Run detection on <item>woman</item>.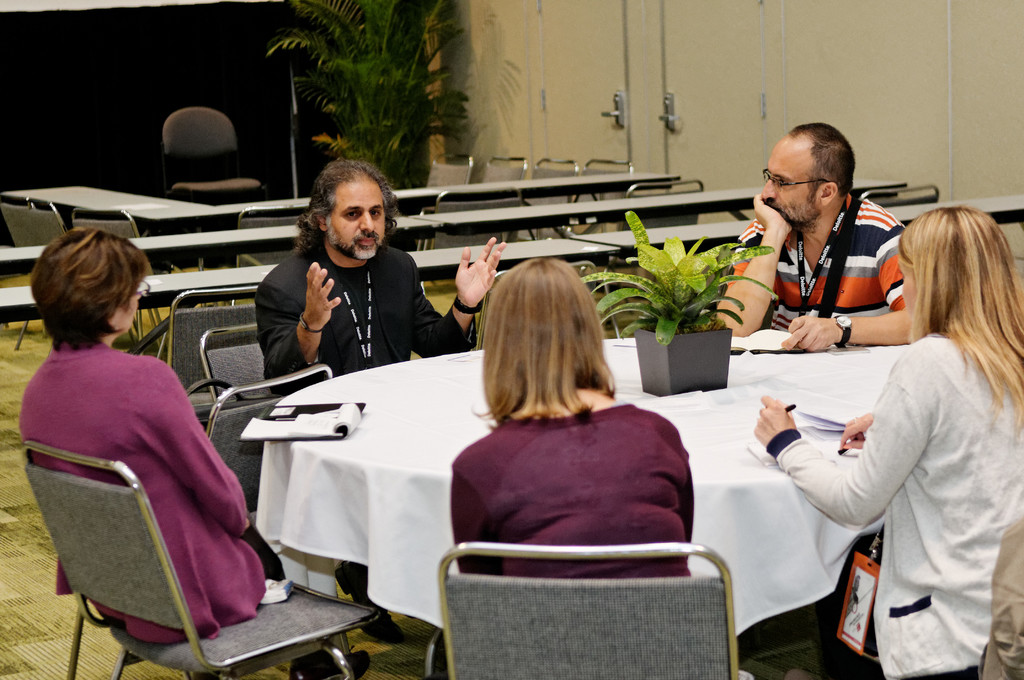
Result: (451,259,692,585).
